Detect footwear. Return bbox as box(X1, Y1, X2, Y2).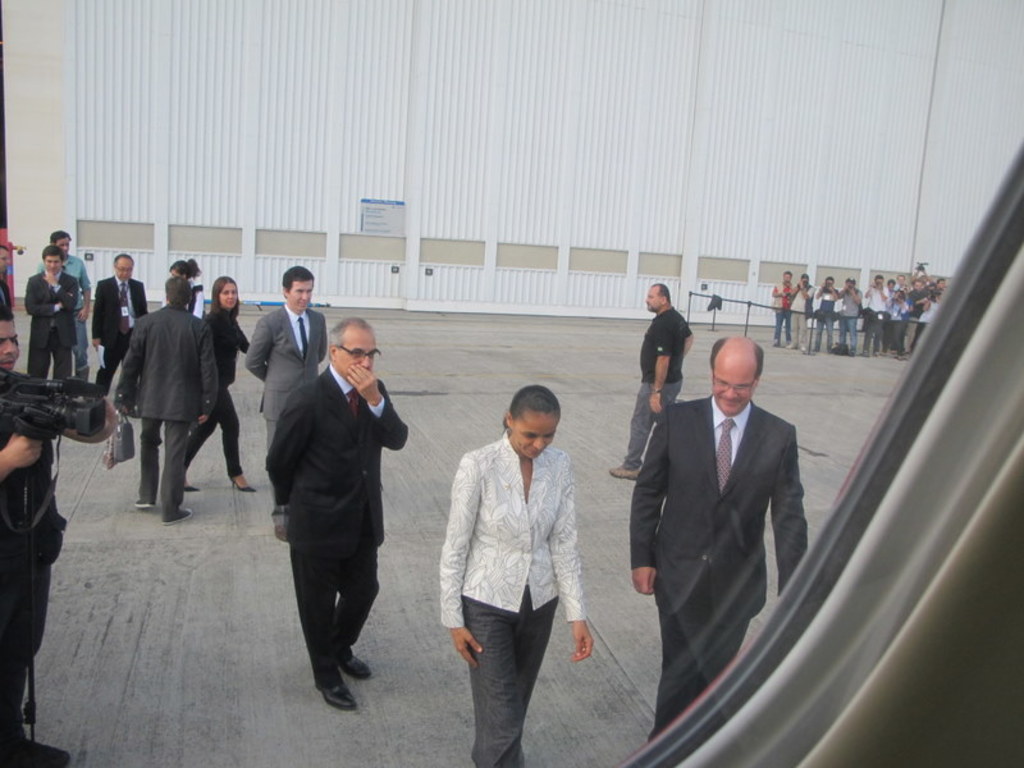
box(342, 650, 372, 684).
